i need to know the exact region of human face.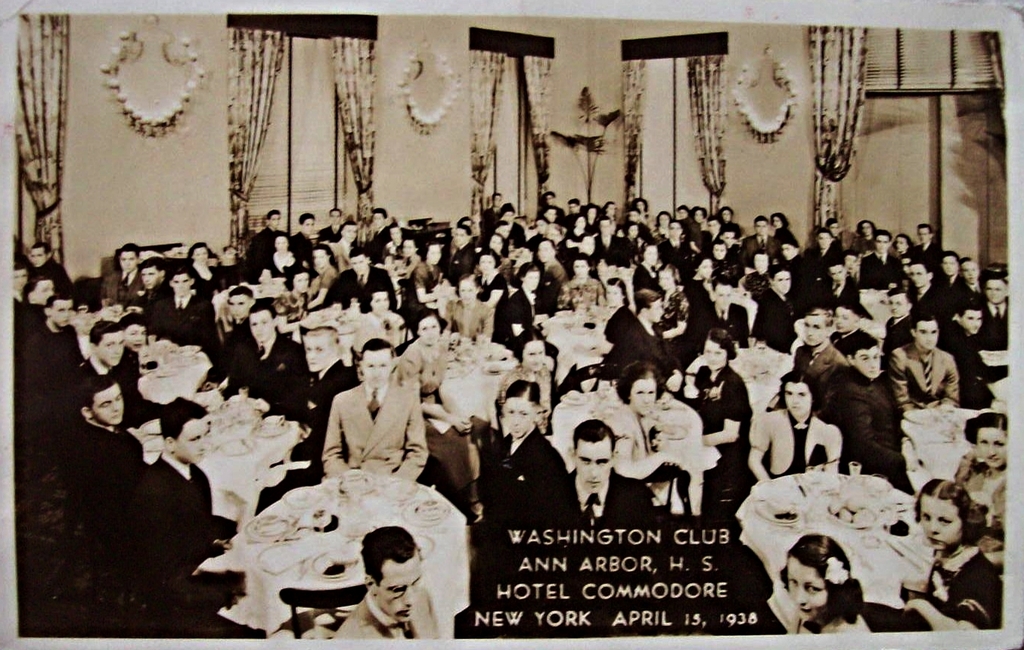
Region: [x1=916, y1=318, x2=939, y2=353].
